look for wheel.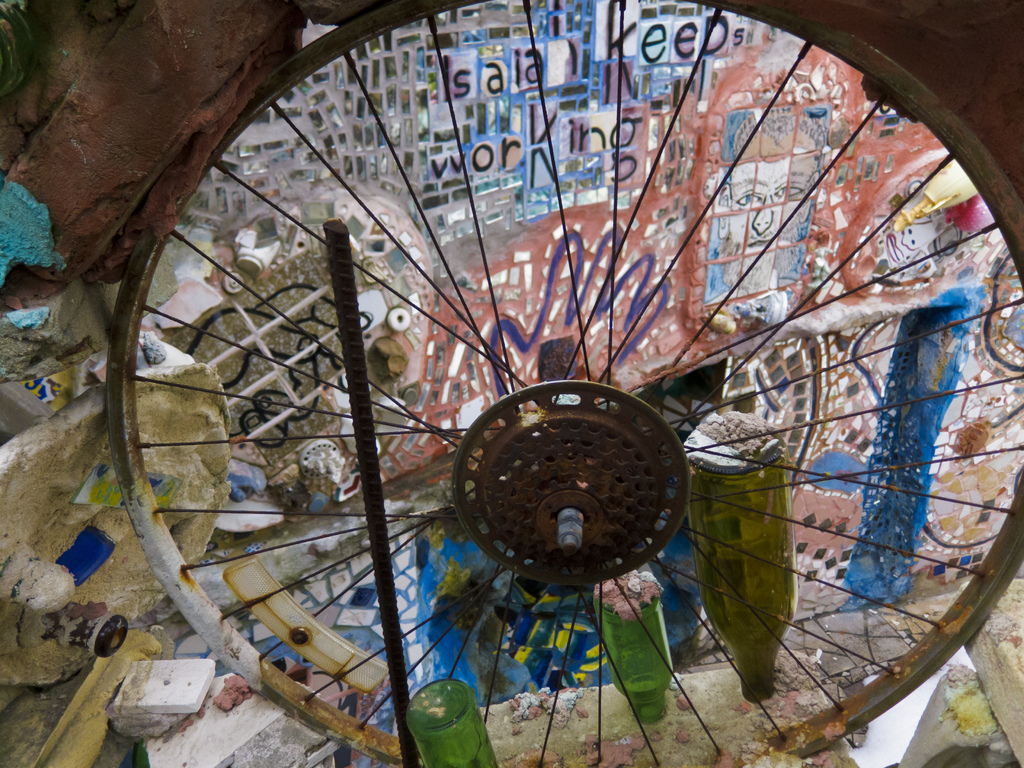
Found: (left=86, top=0, right=975, bottom=767).
